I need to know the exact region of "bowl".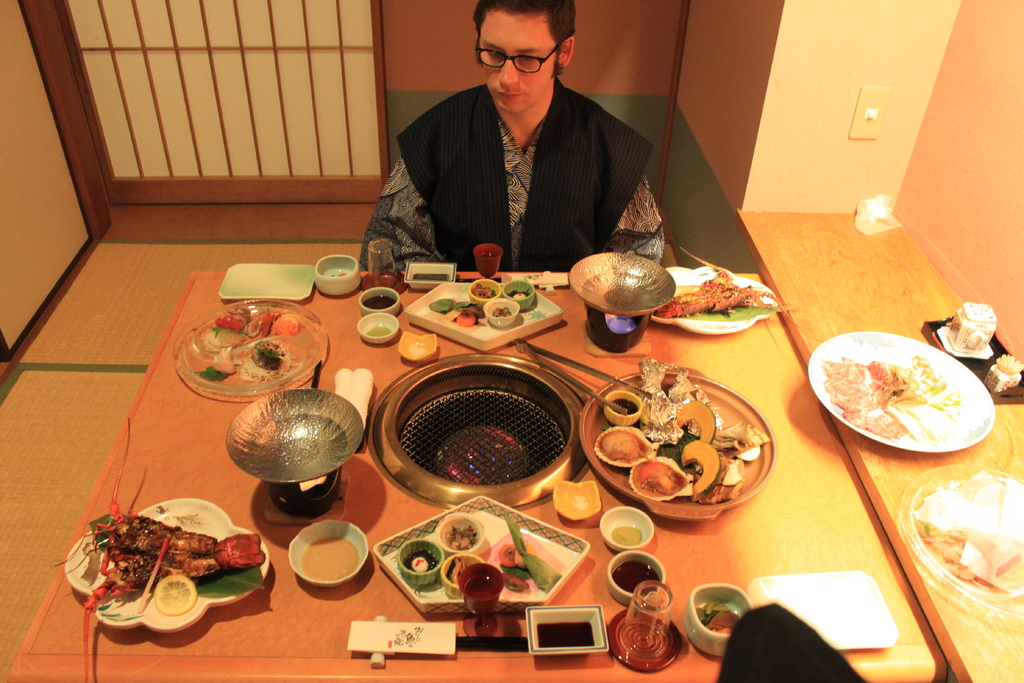
Region: {"left": 360, "top": 286, "right": 399, "bottom": 314}.
